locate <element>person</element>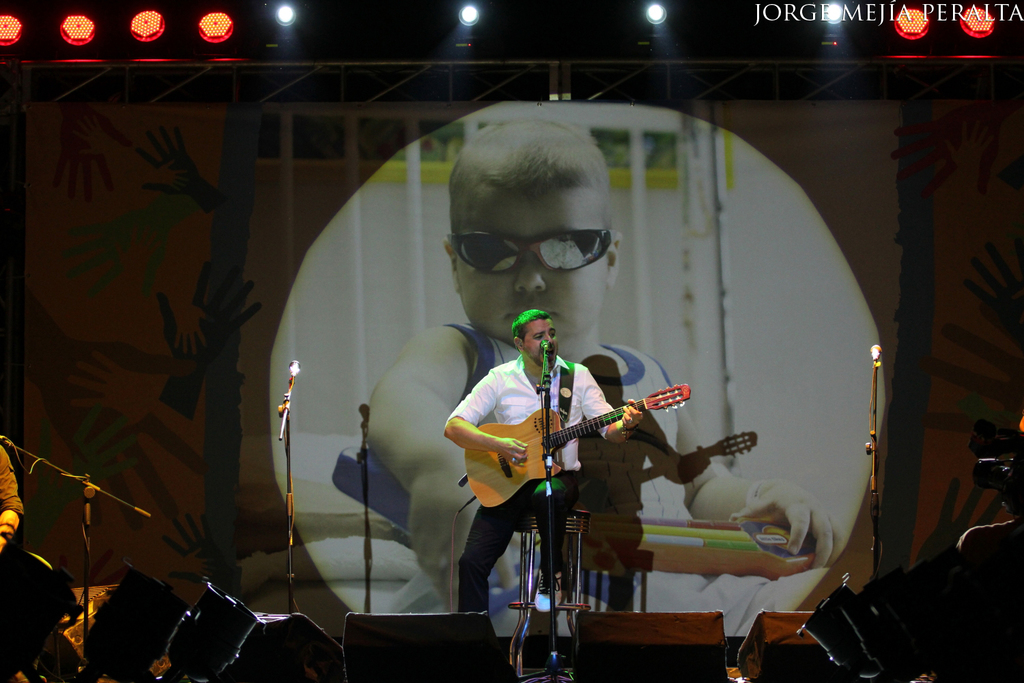
[x1=362, y1=120, x2=846, y2=640]
